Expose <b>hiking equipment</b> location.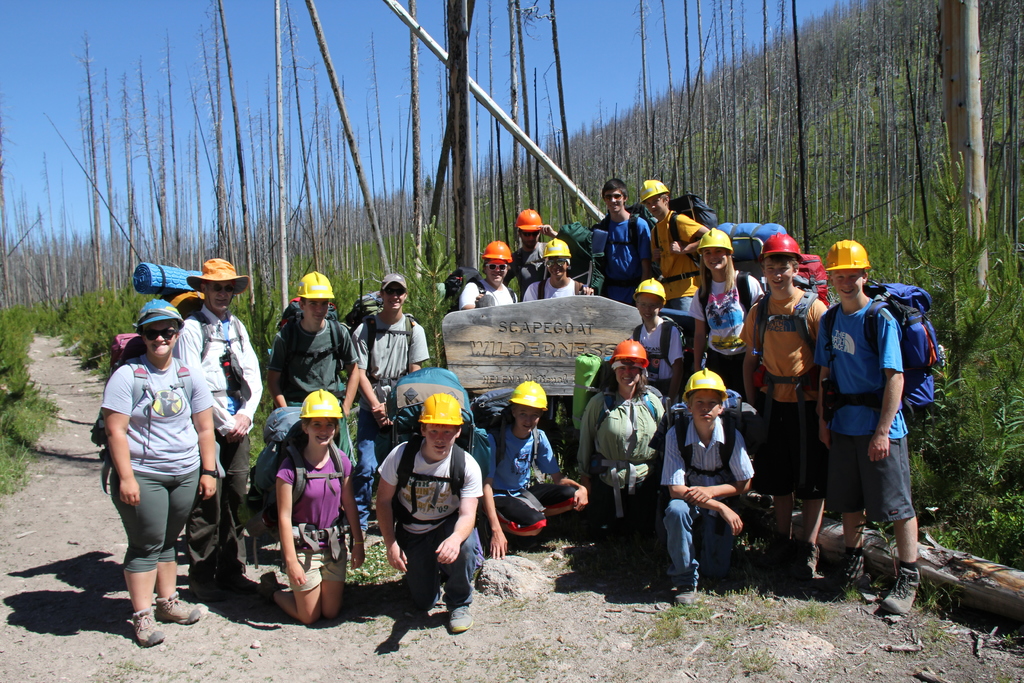
Exposed at [339,279,416,375].
